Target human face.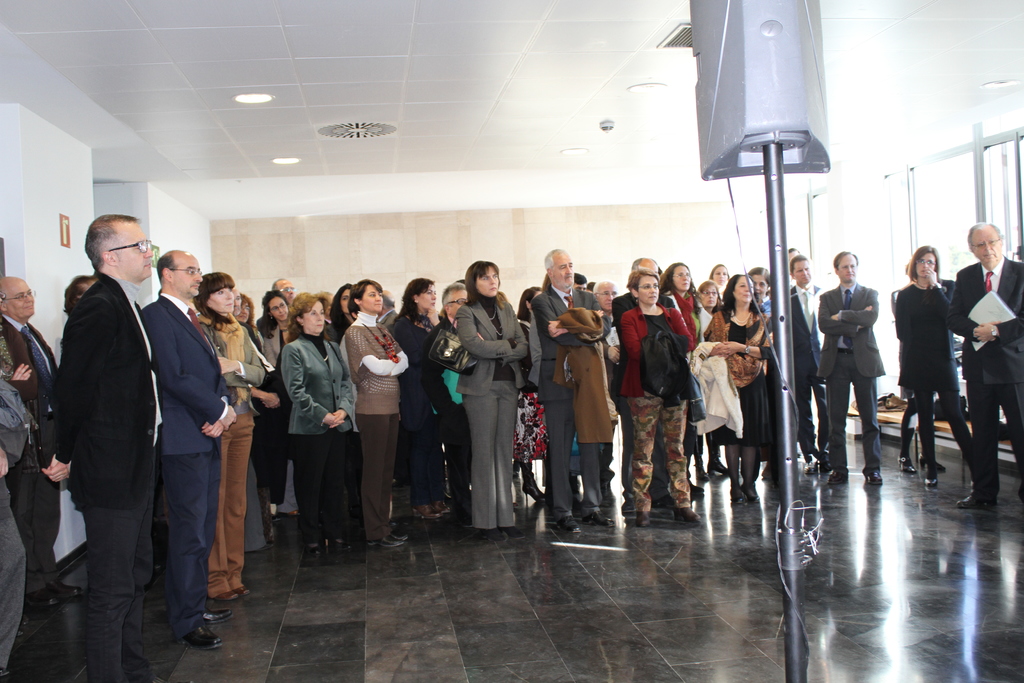
Target region: [x1=753, y1=278, x2=766, y2=299].
